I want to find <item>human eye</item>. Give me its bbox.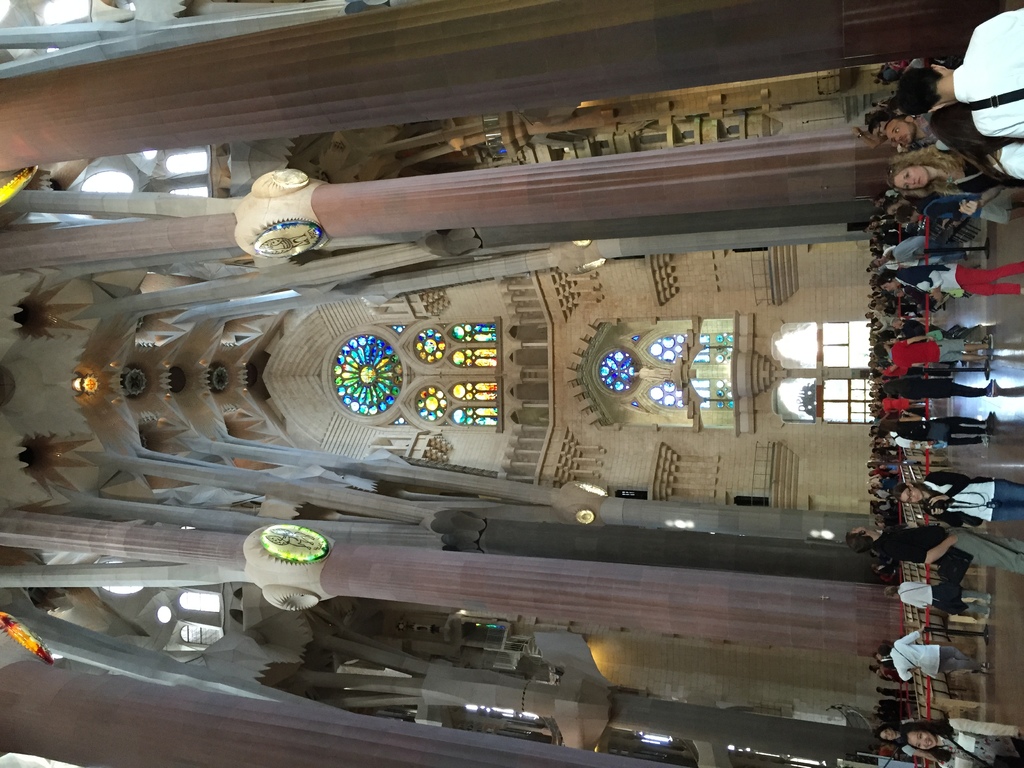
[left=904, top=171, right=913, bottom=179].
